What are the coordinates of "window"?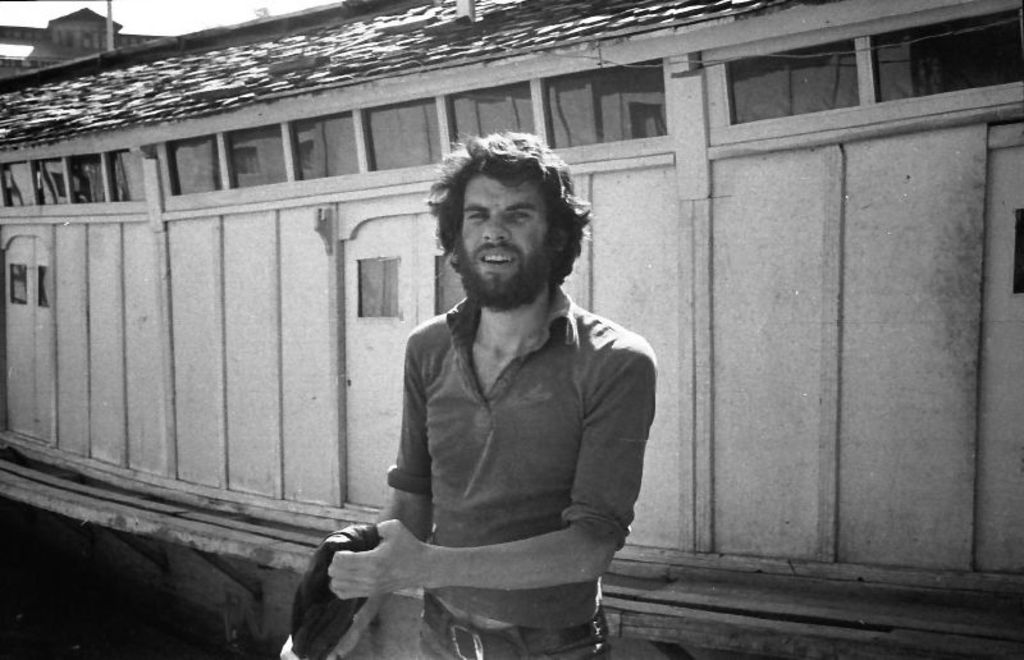
10/263/29/304.
